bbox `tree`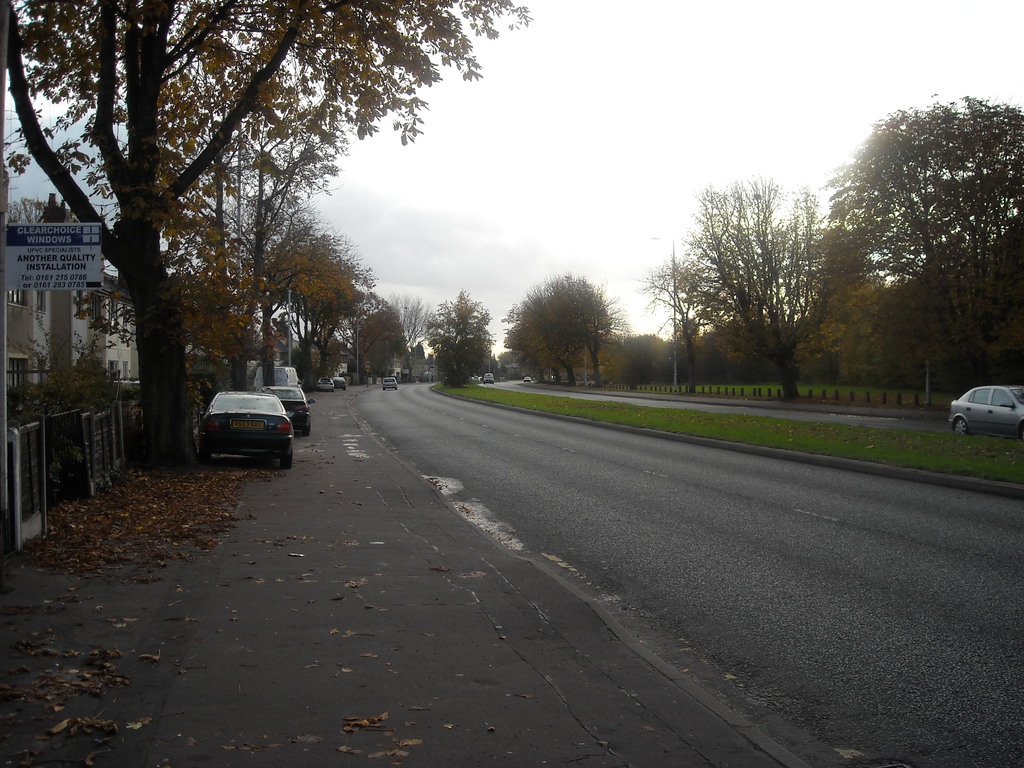
bbox=(420, 289, 493, 387)
